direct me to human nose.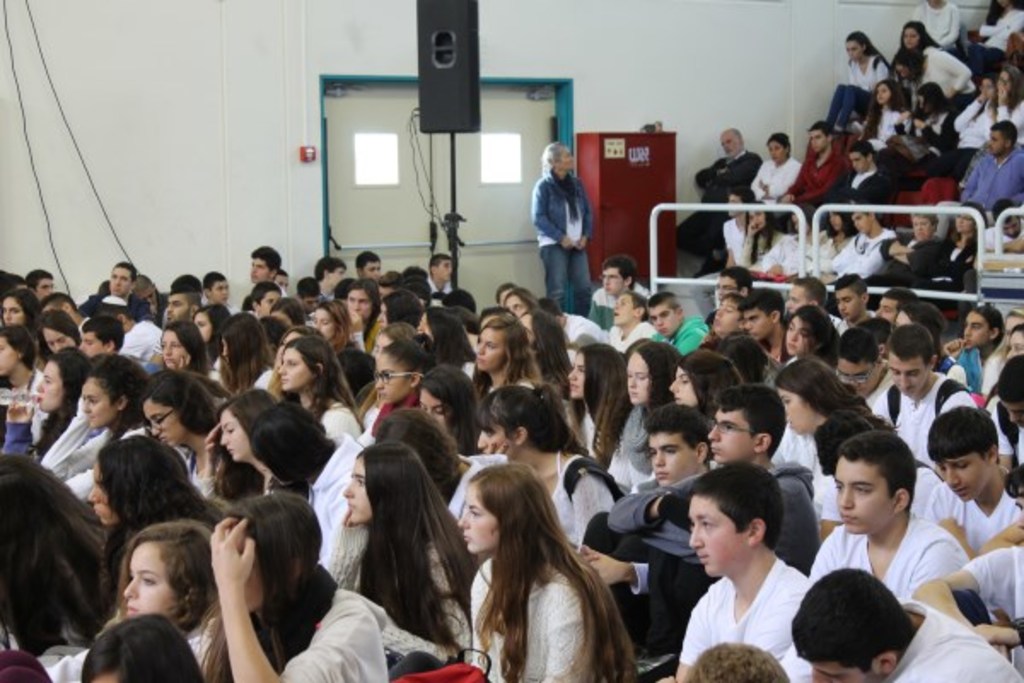
Direction: select_region(374, 369, 386, 388).
